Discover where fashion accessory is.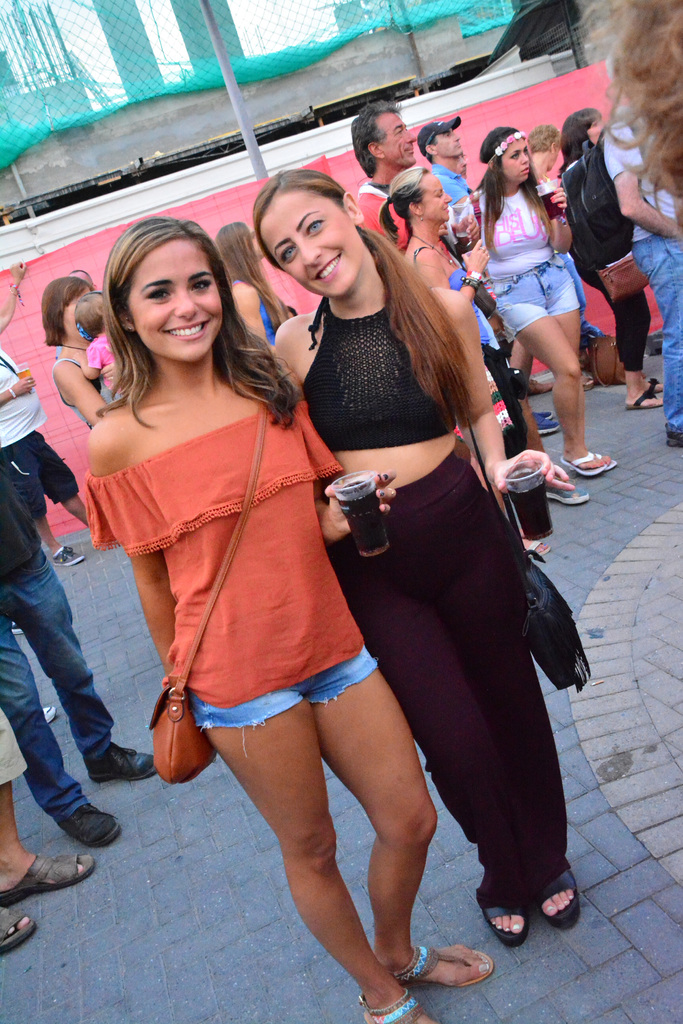
Discovered at 627 392 663 408.
